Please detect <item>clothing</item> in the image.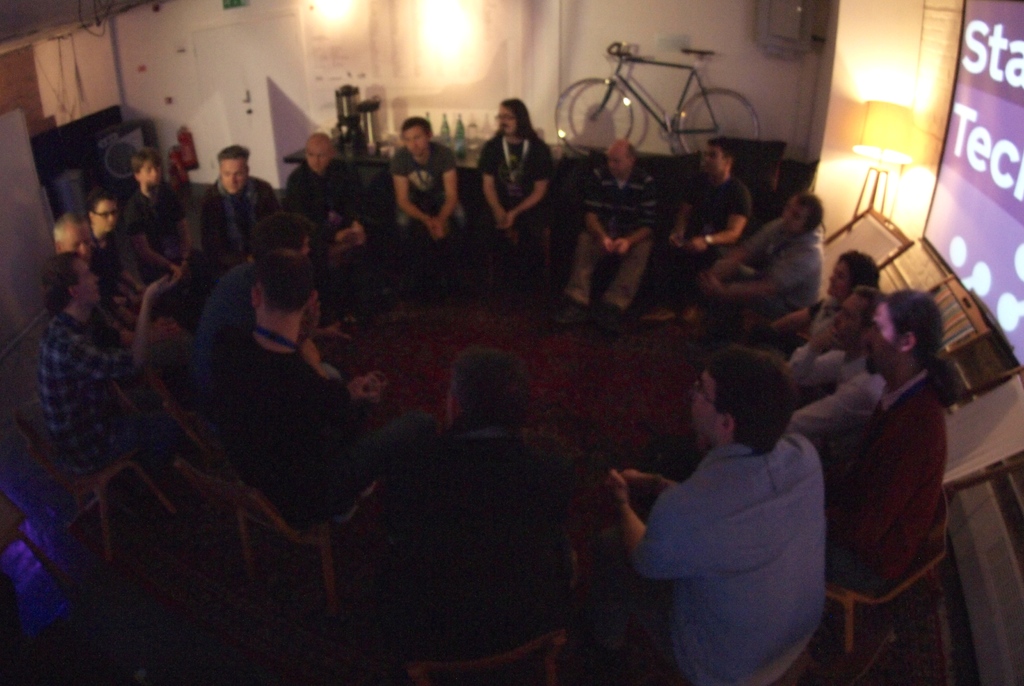
bbox=(476, 126, 557, 272).
